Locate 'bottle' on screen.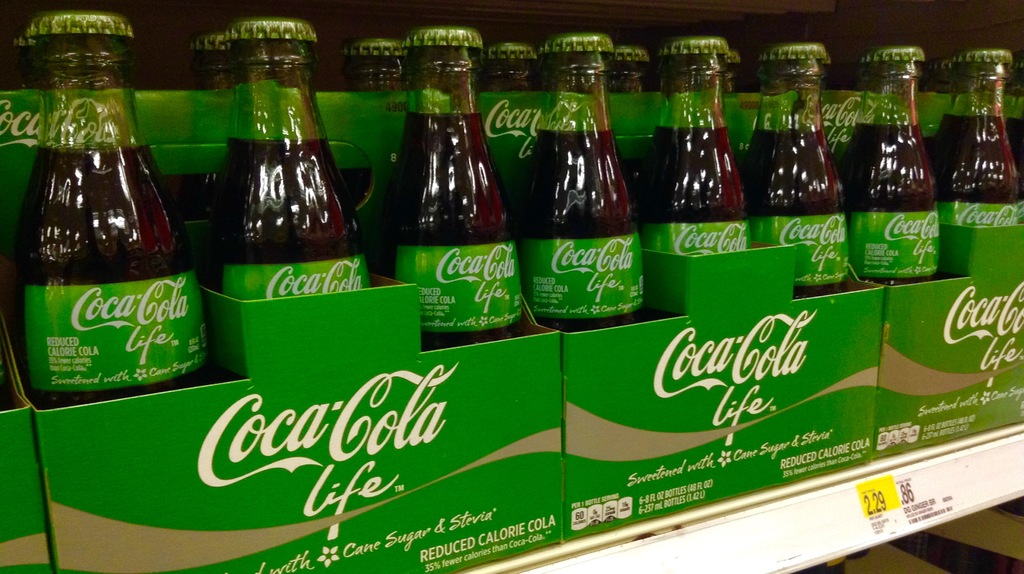
On screen at Rect(343, 33, 417, 79).
